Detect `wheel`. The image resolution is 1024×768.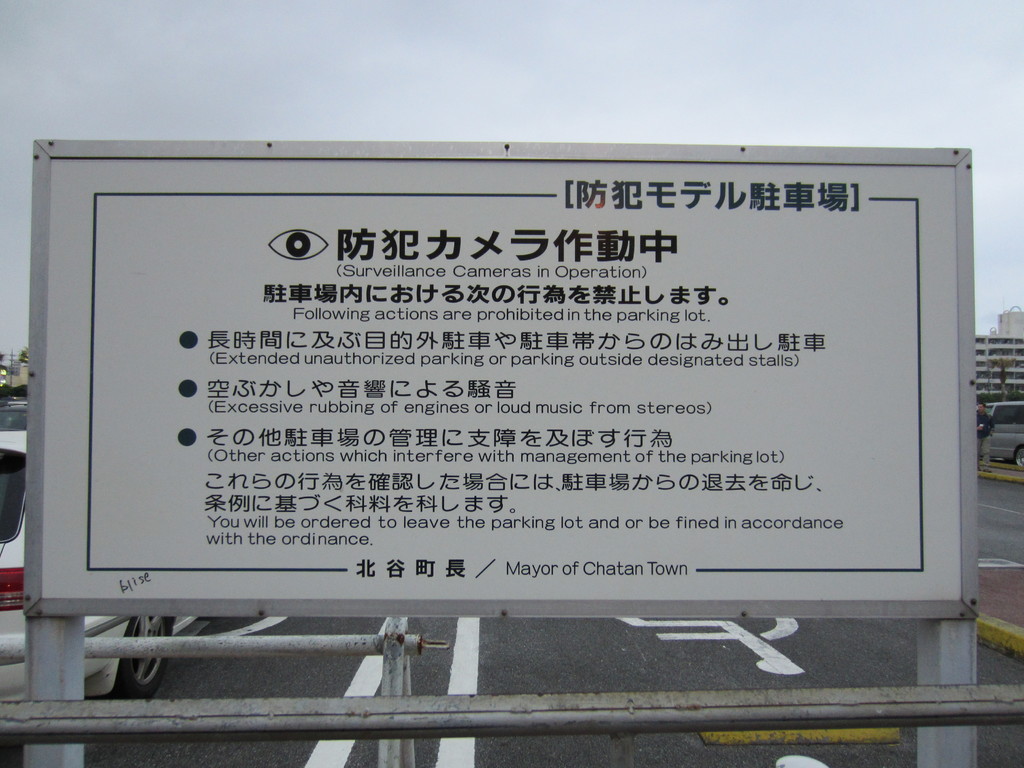
rect(1016, 447, 1023, 468).
